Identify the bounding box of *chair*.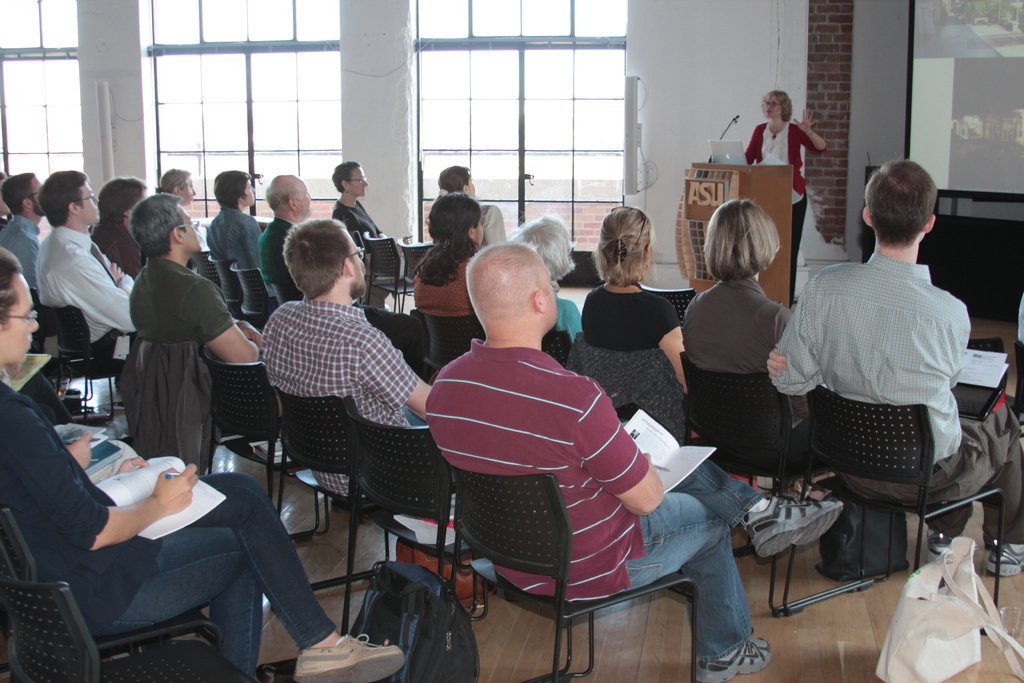
{"left": 1015, "top": 343, "right": 1023, "bottom": 431}.
